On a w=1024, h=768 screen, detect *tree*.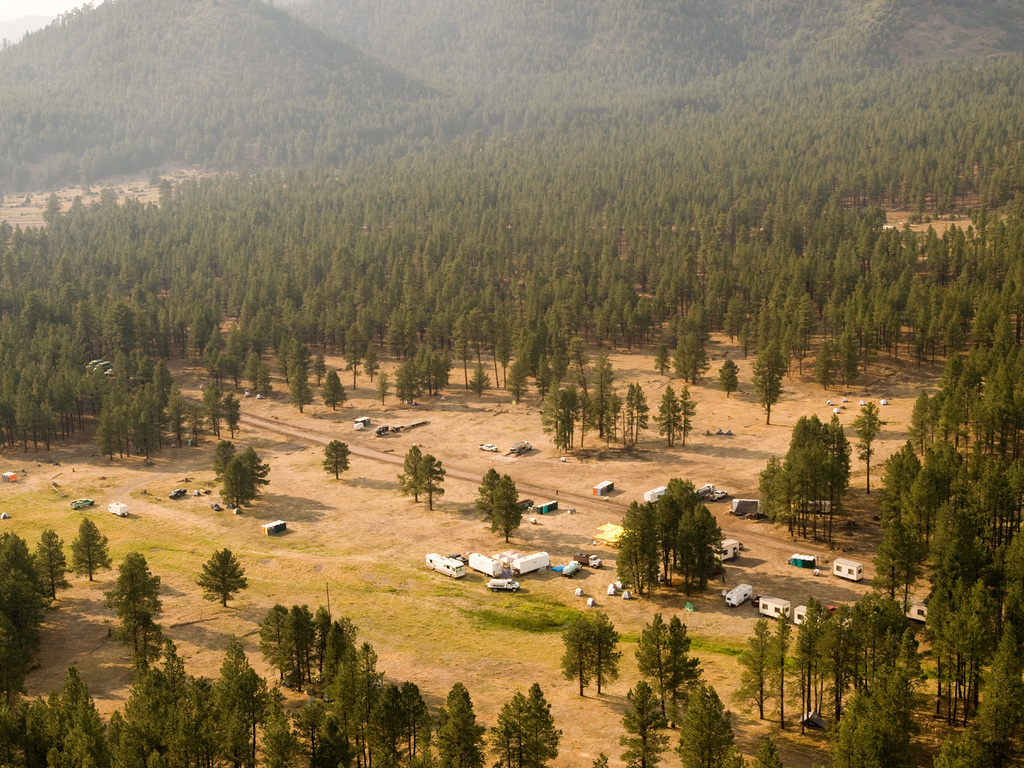
crop(102, 547, 169, 624).
